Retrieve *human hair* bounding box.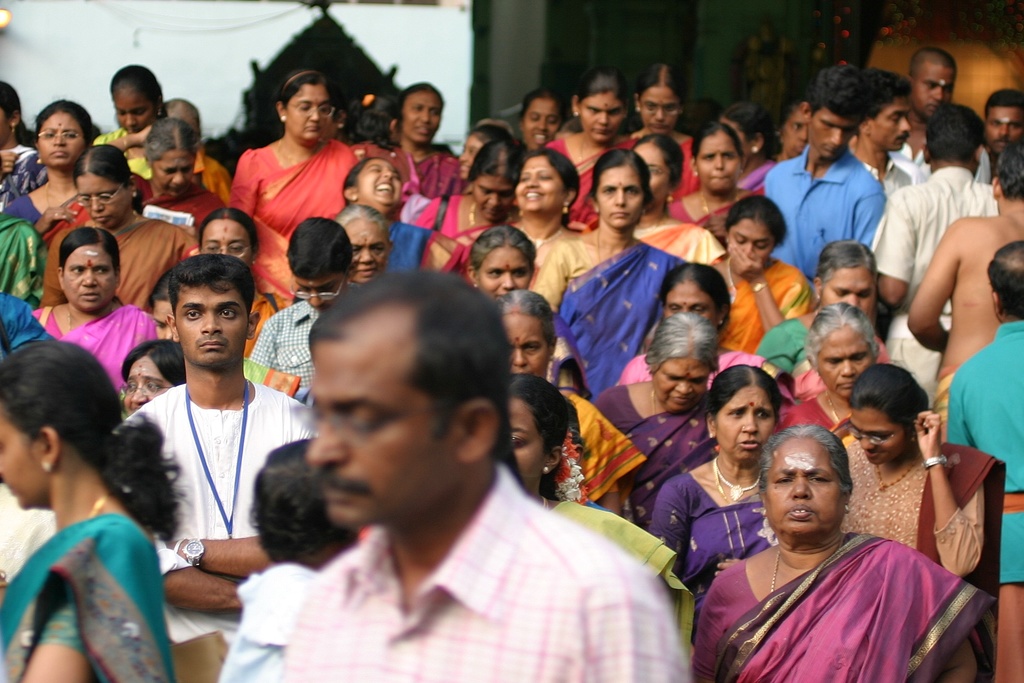
Bounding box: [x1=253, y1=441, x2=362, y2=562].
